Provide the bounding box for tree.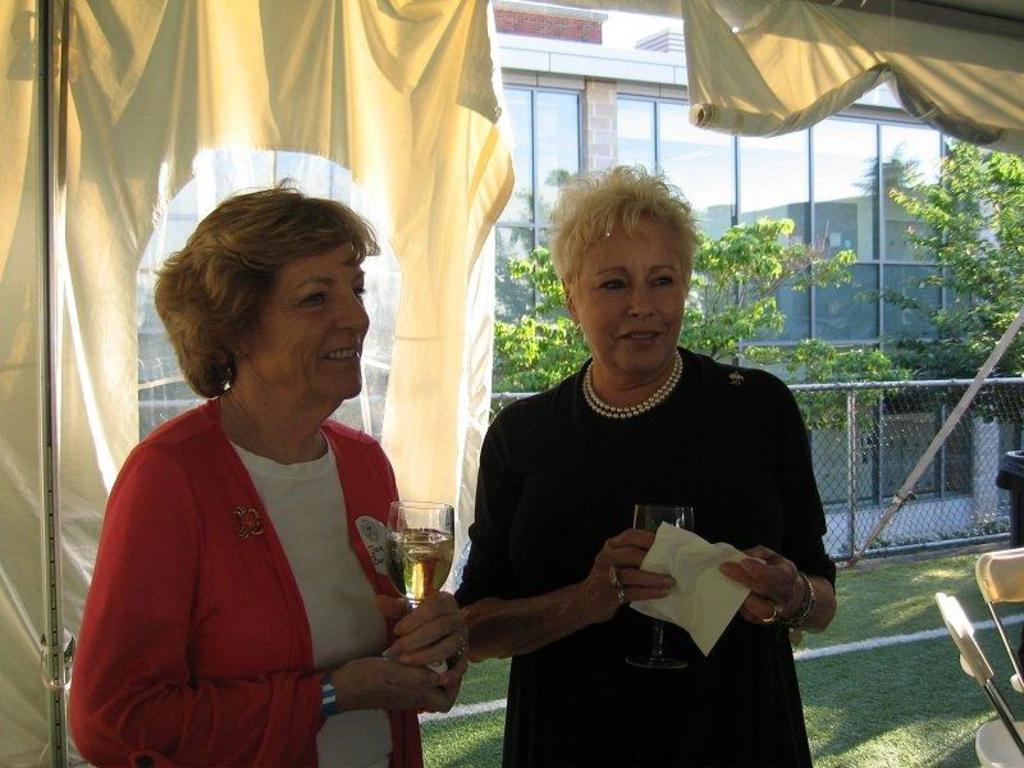
detection(493, 161, 918, 449).
